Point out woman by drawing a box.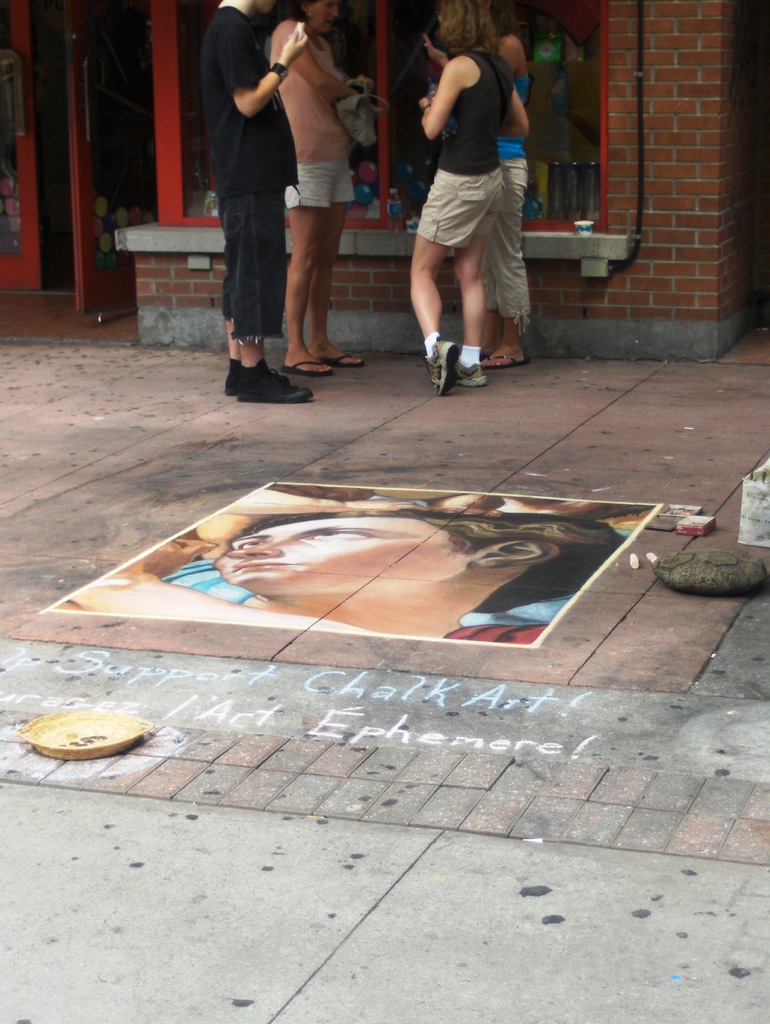
251 0 389 384.
